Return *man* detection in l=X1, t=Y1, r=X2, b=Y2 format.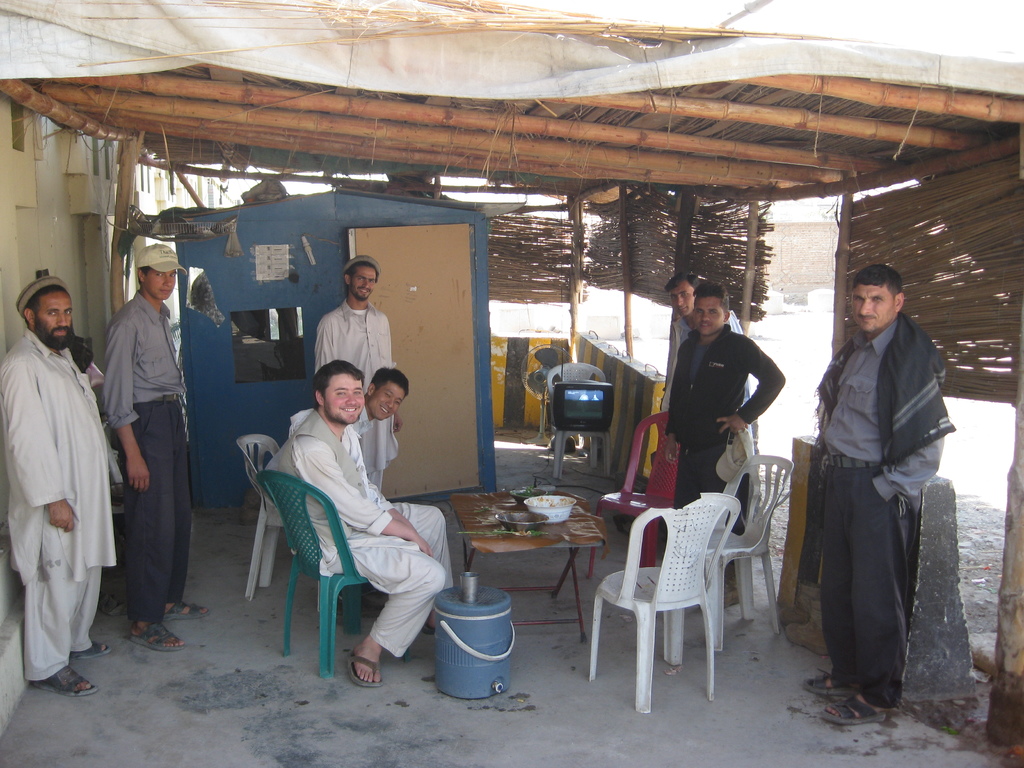
l=659, t=271, r=755, b=540.
